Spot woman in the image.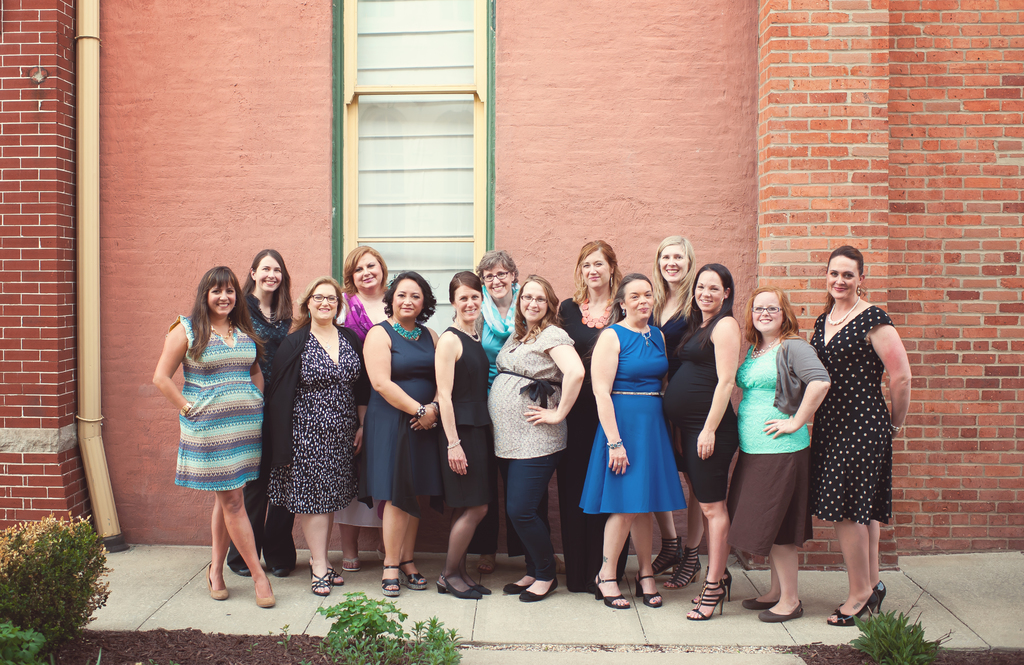
woman found at [227, 251, 301, 579].
